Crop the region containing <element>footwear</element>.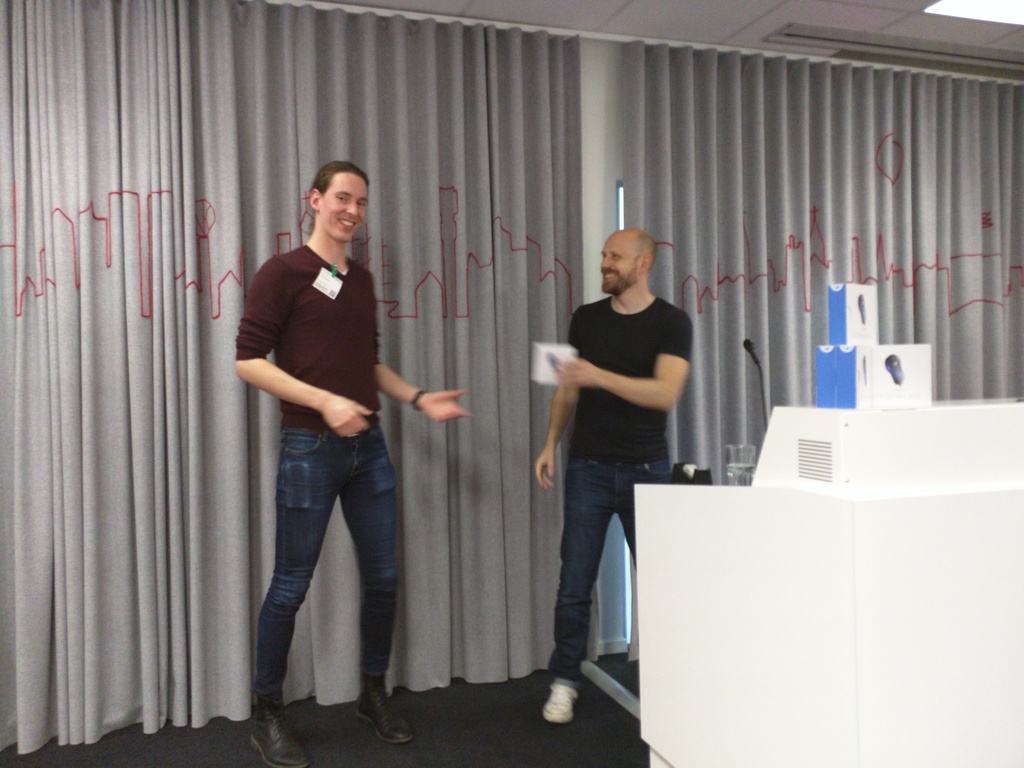
Crop region: x1=540, y1=685, x2=577, y2=725.
